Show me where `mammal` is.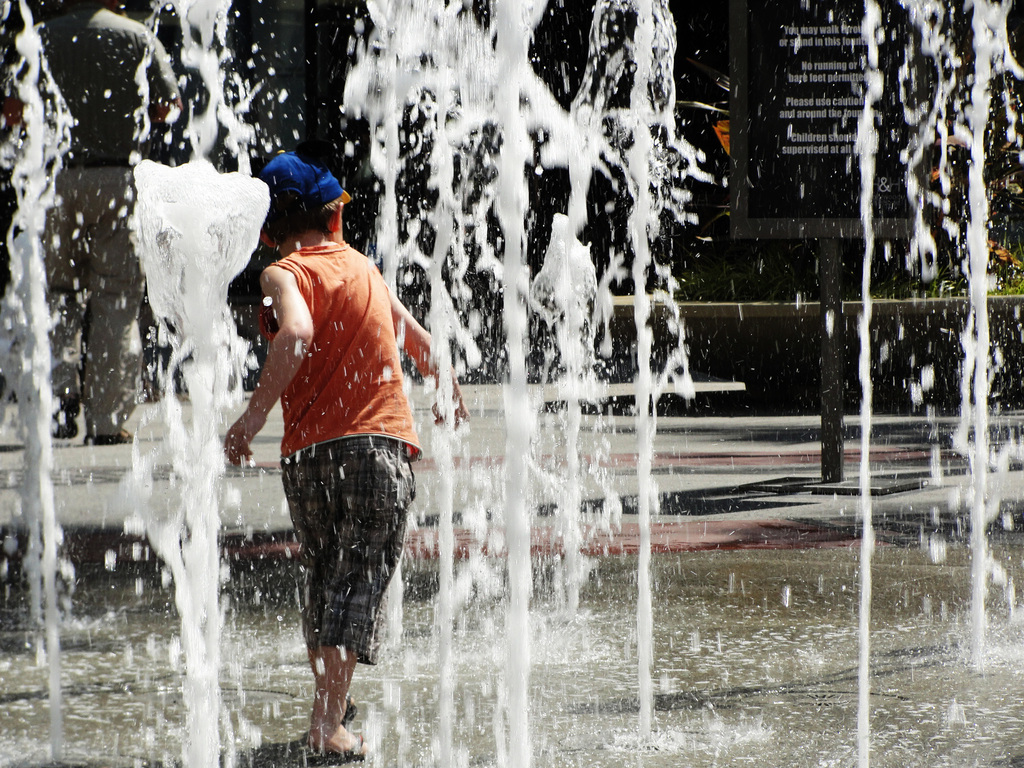
`mammal` is at <box>219,176,429,740</box>.
